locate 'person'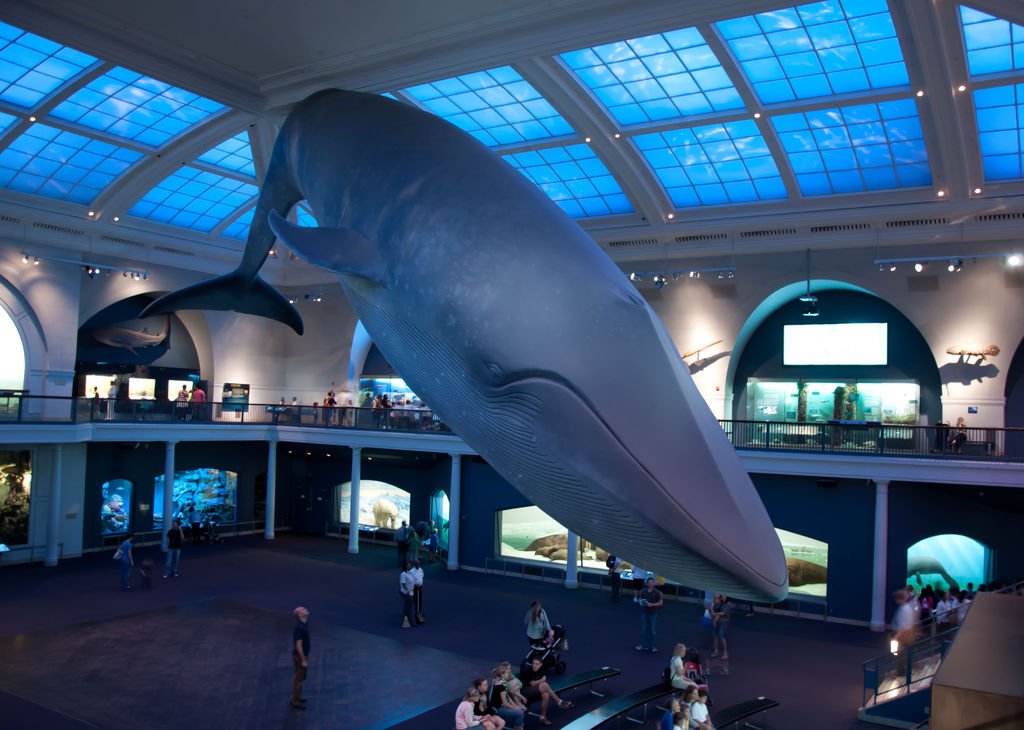
bbox=(888, 589, 923, 679)
